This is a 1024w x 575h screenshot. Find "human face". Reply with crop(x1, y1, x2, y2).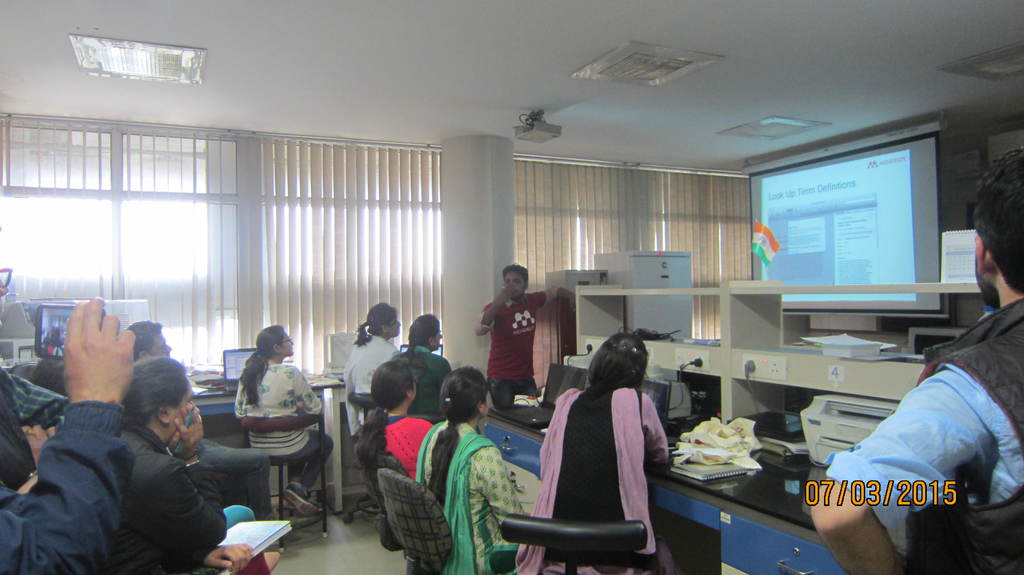
crop(170, 380, 202, 439).
